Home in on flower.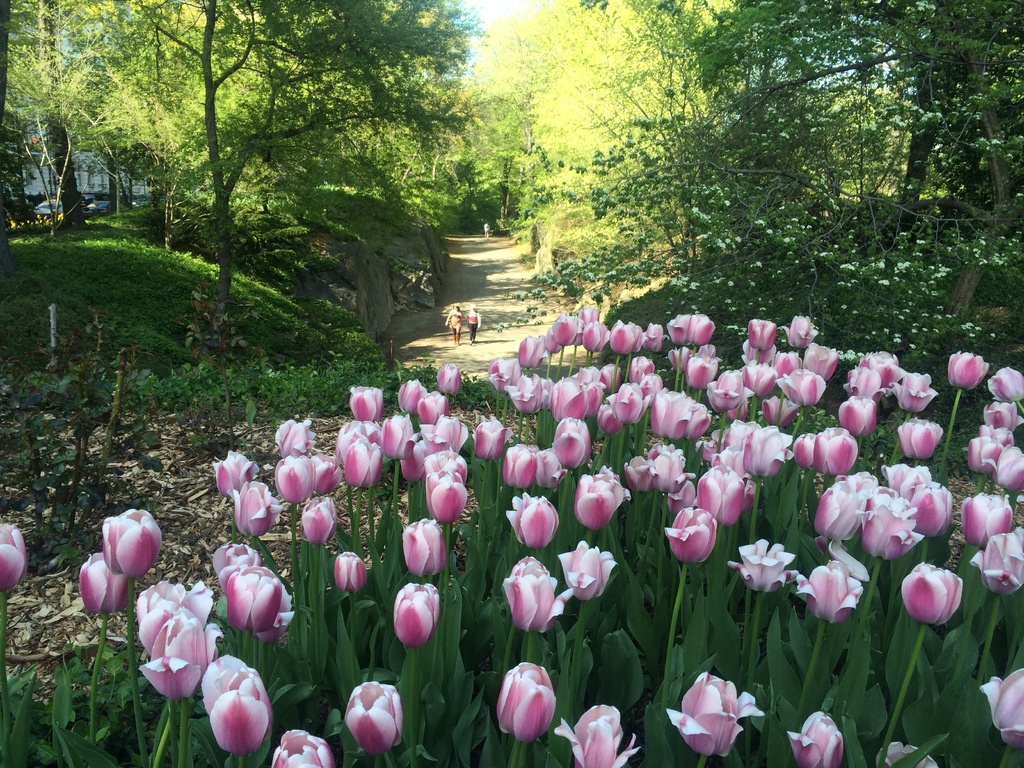
Homed in at 980, 666, 1023, 749.
